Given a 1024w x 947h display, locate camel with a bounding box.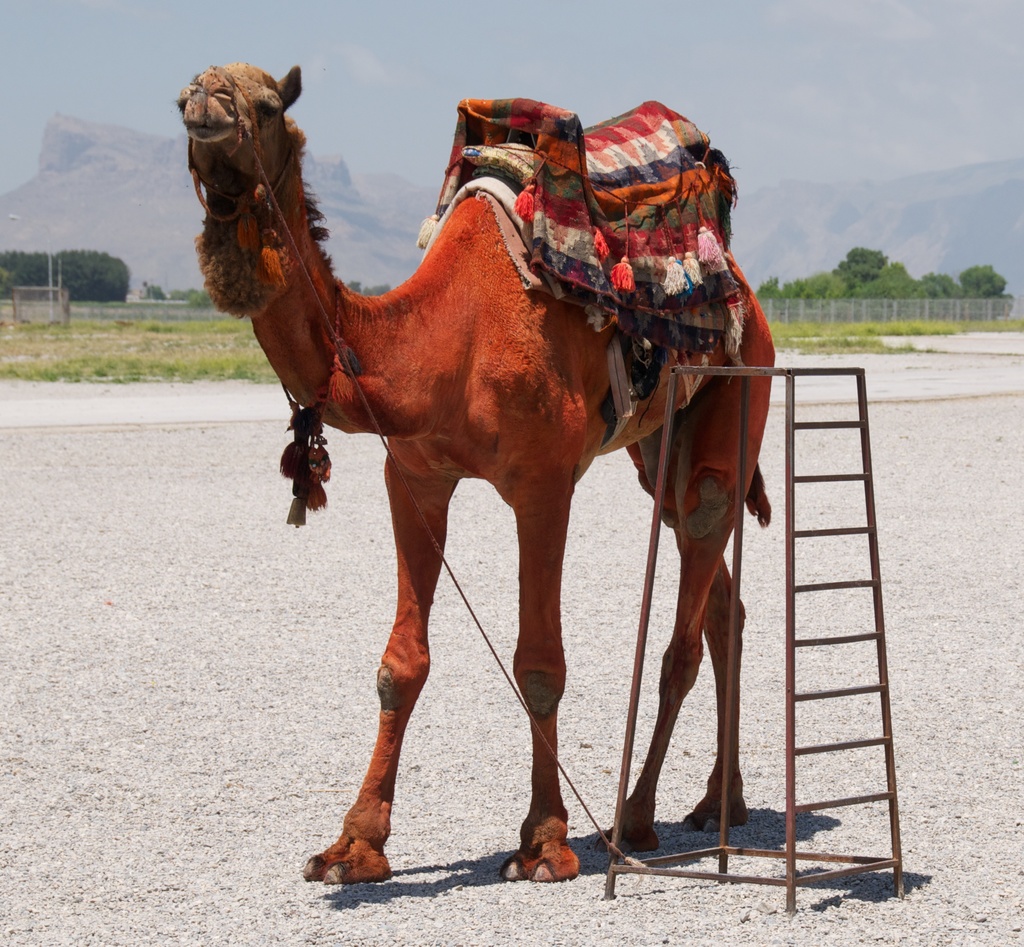
Located: <box>174,57,779,882</box>.
